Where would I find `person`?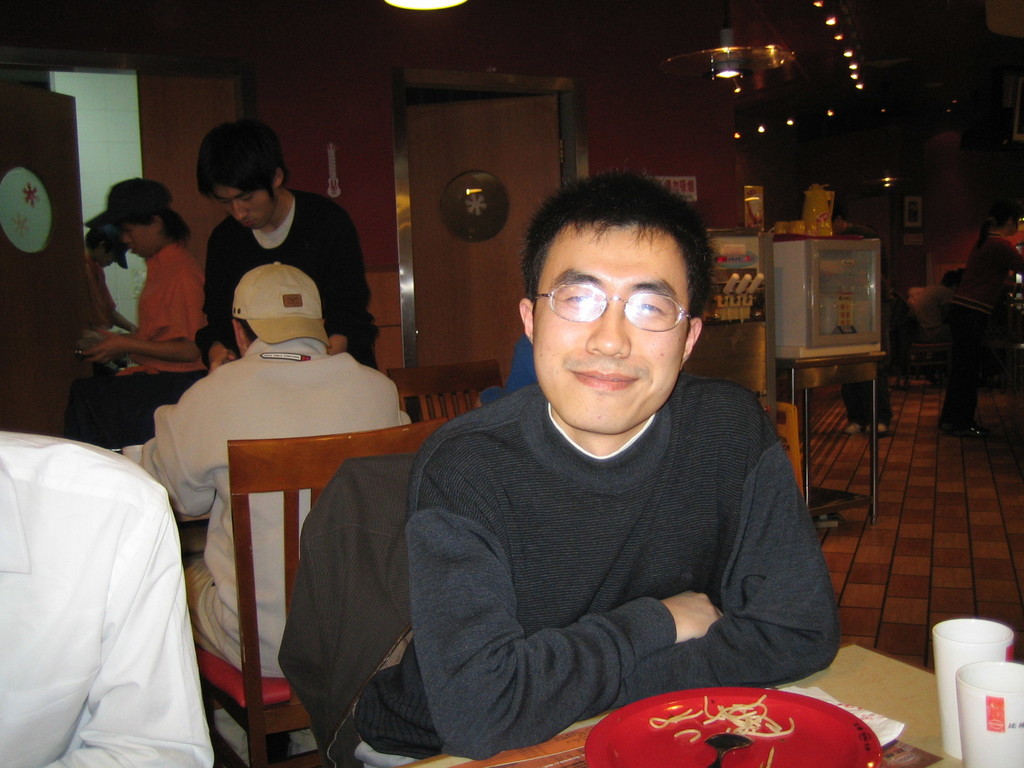
At <box>70,172,210,445</box>.
